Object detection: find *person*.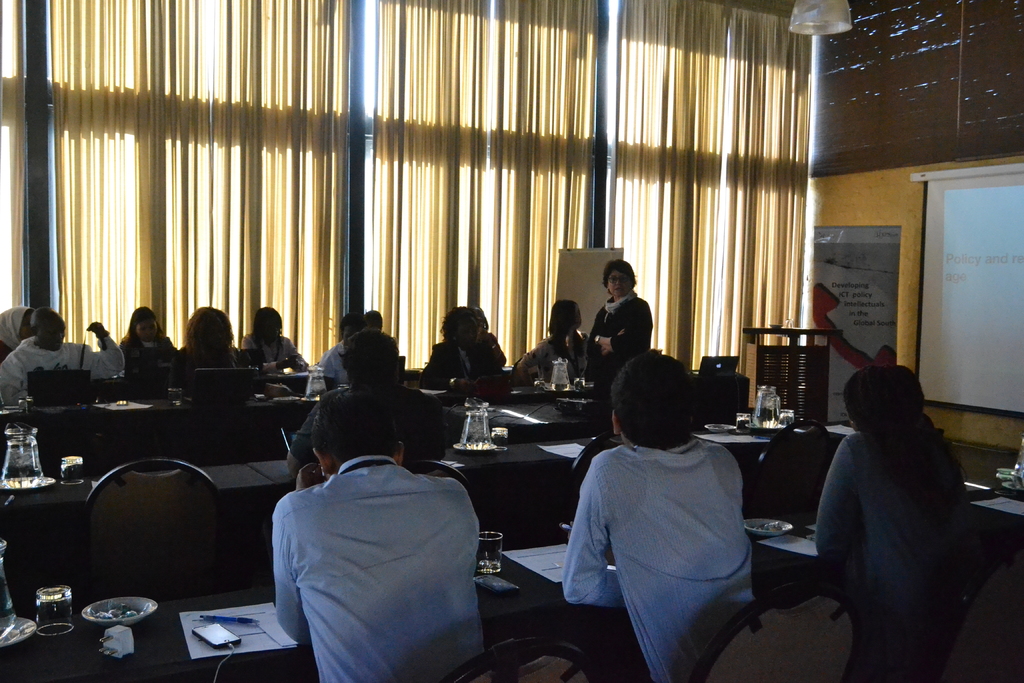
[0, 302, 34, 360].
